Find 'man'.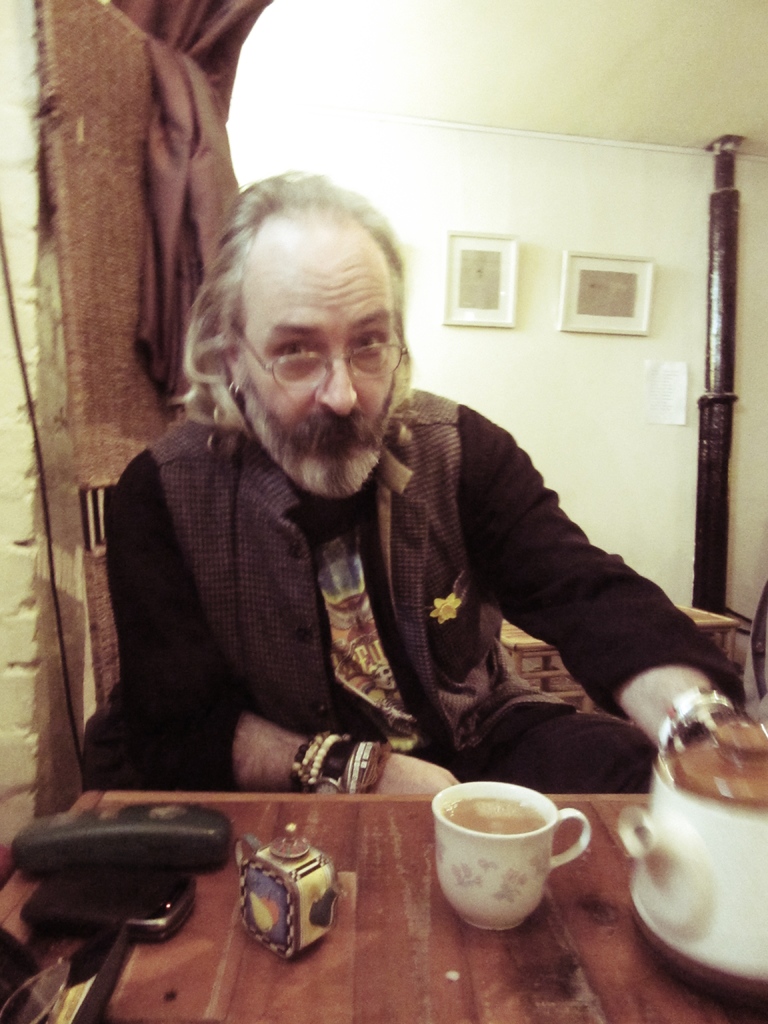
rect(70, 205, 696, 833).
